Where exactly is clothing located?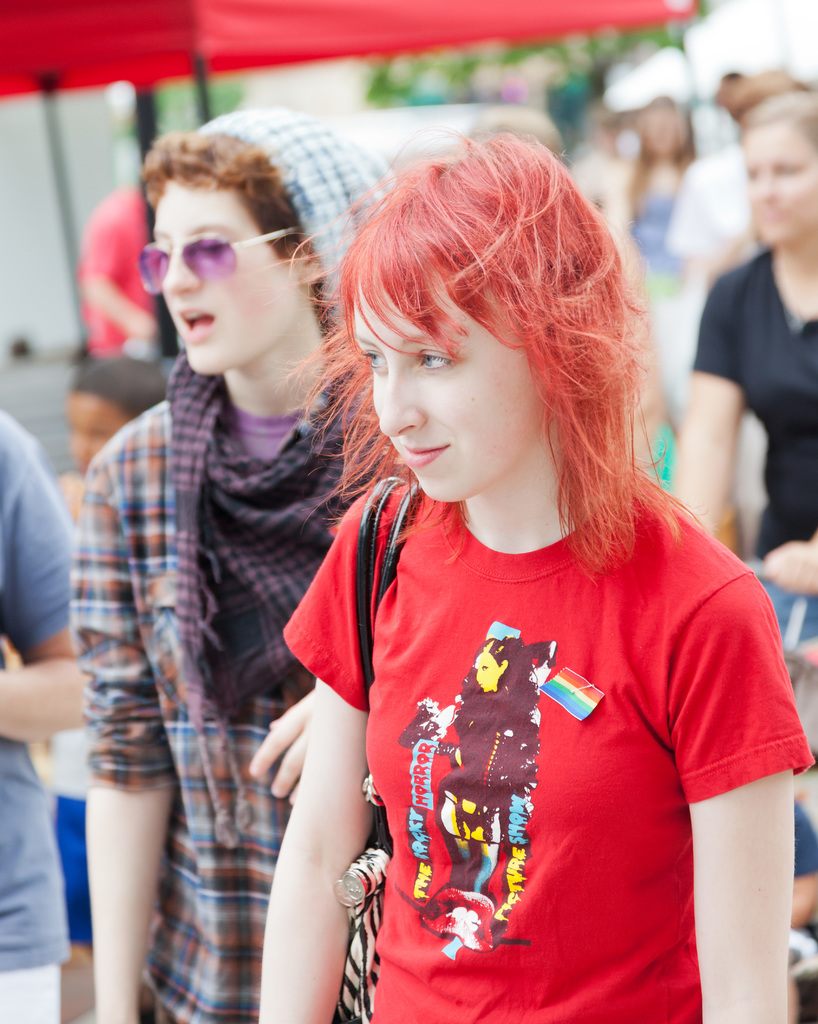
Its bounding box is x1=0 y1=409 x2=76 y2=1023.
